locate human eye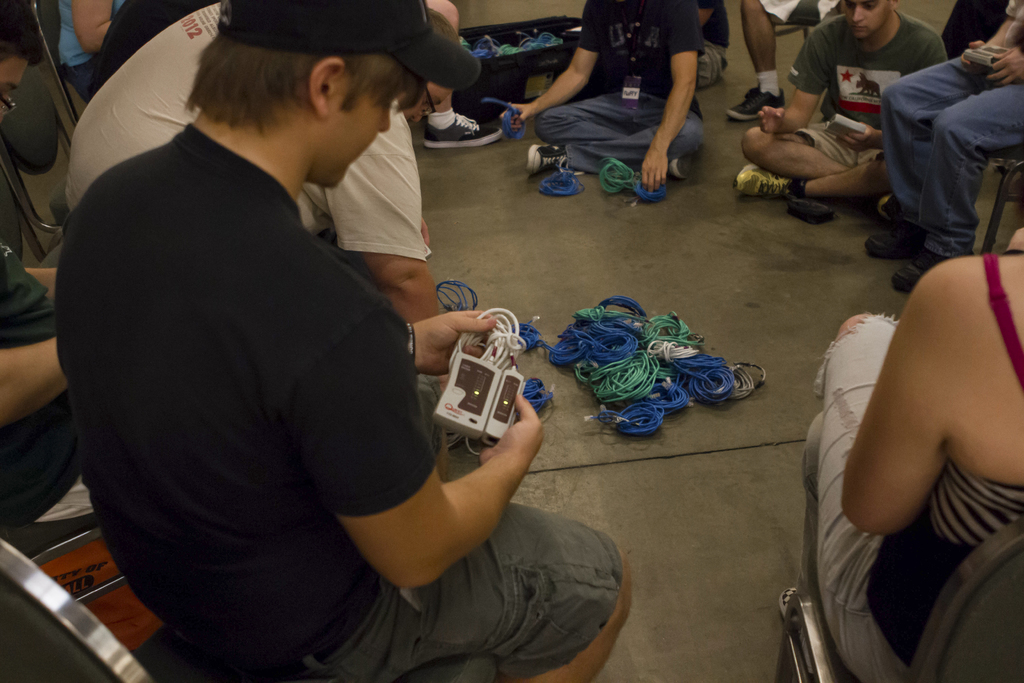
863, 1, 876, 10
